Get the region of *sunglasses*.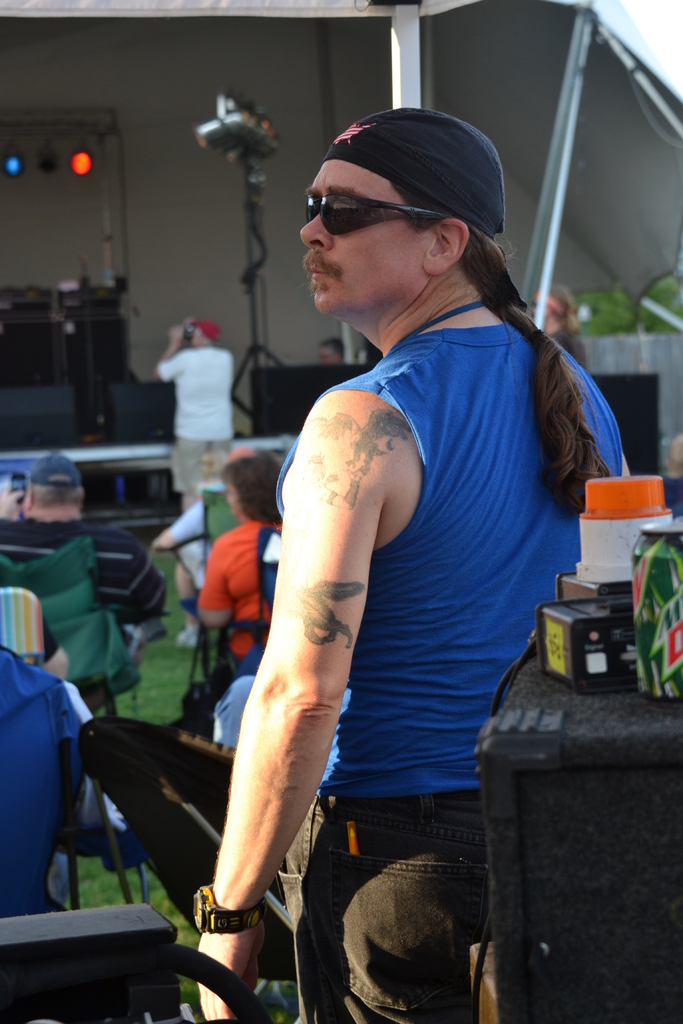
(306, 199, 452, 239).
